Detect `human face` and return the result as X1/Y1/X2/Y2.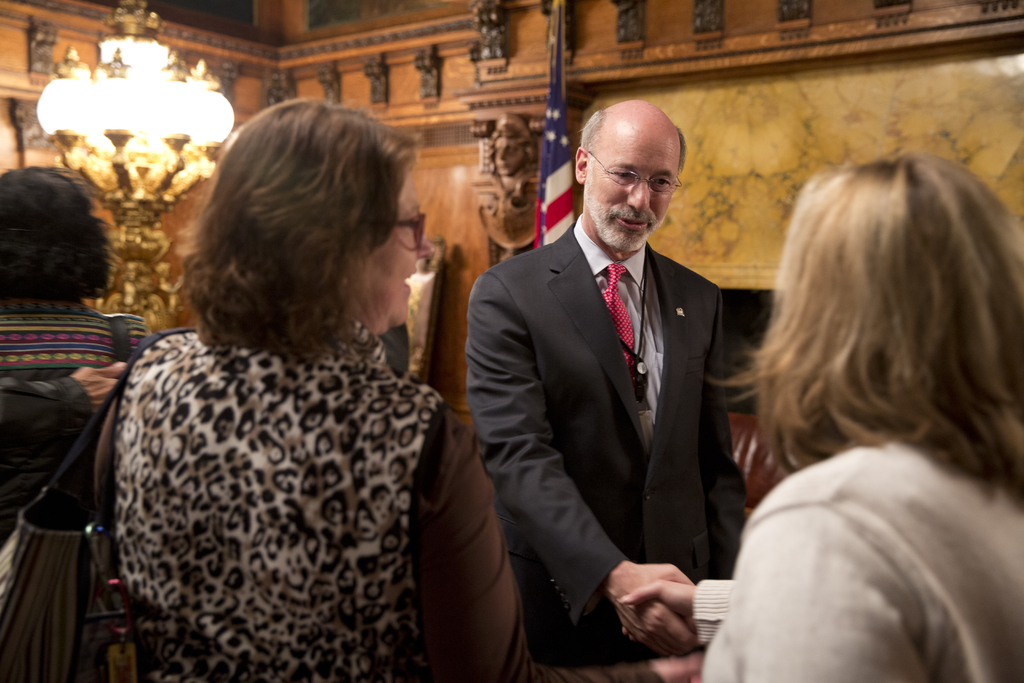
356/177/431/343.
